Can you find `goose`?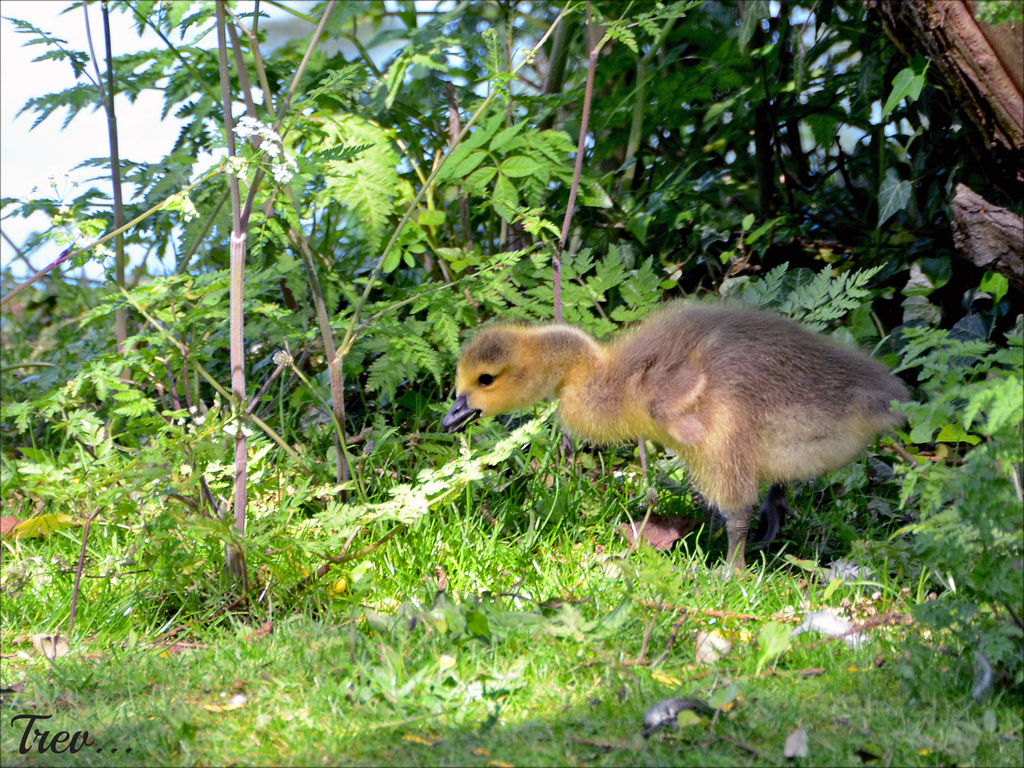
Yes, bounding box: <region>444, 299, 904, 573</region>.
